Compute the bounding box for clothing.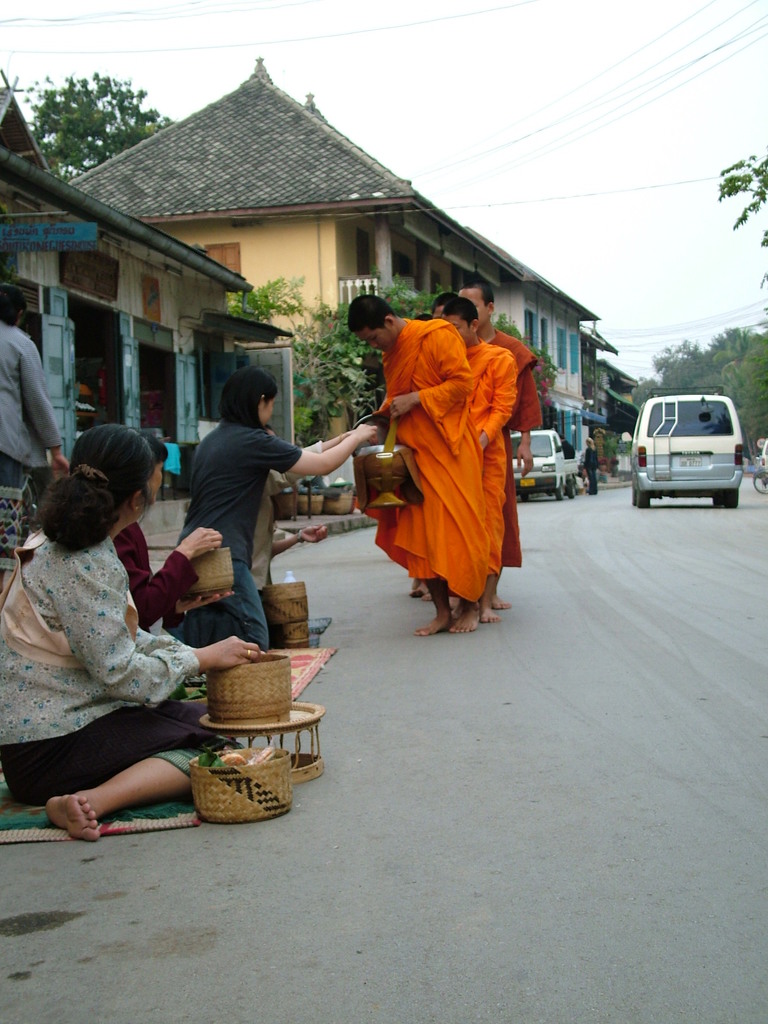
bbox(389, 323, 482, 594).
